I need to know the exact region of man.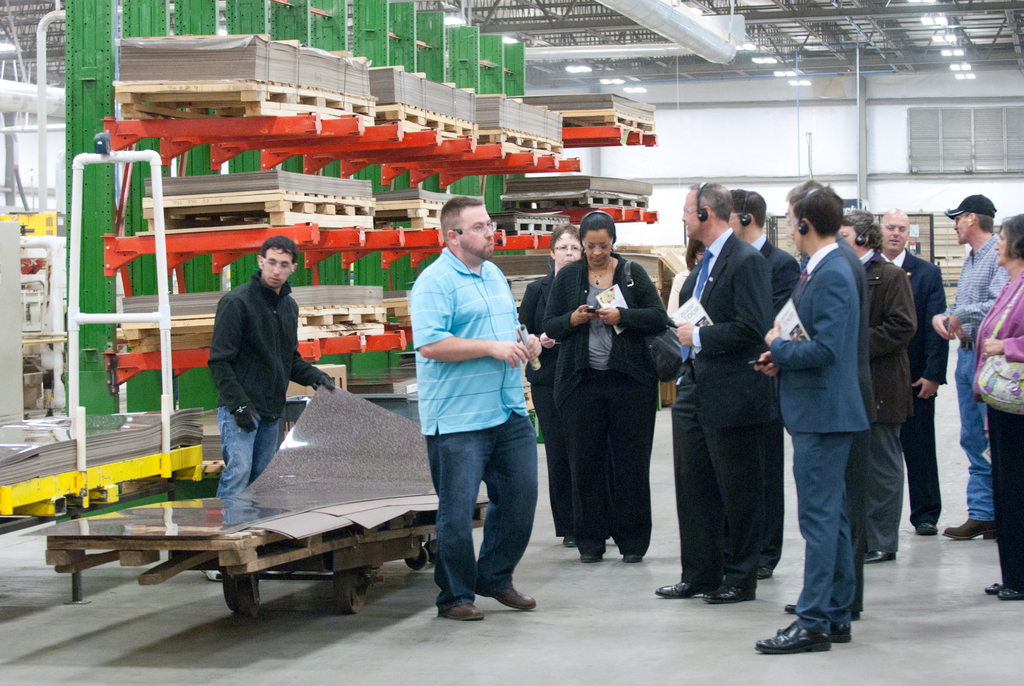
Region: [652,177,778,601].
